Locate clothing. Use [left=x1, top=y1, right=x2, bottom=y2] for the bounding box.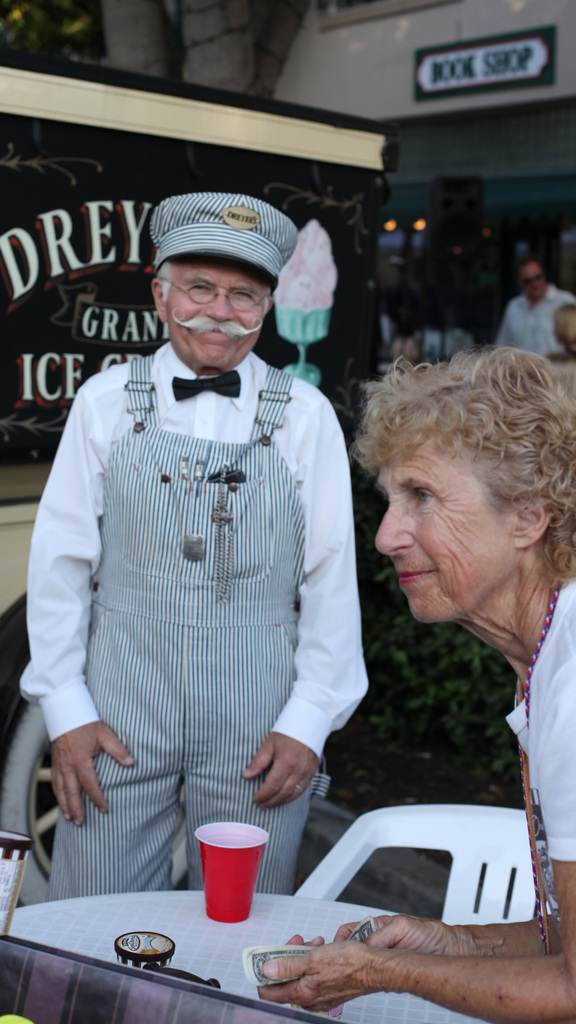
[left=51, top=328, right=356, bottom=899].
